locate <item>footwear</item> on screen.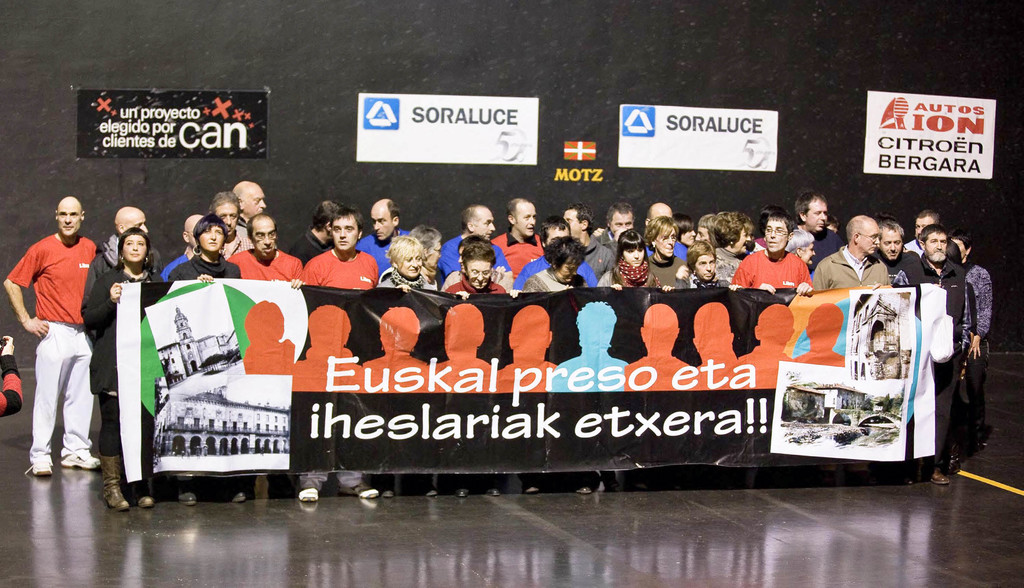
On screen at {"x1": 573, "y1": 475, "x2": 595, "y2": 491}.
